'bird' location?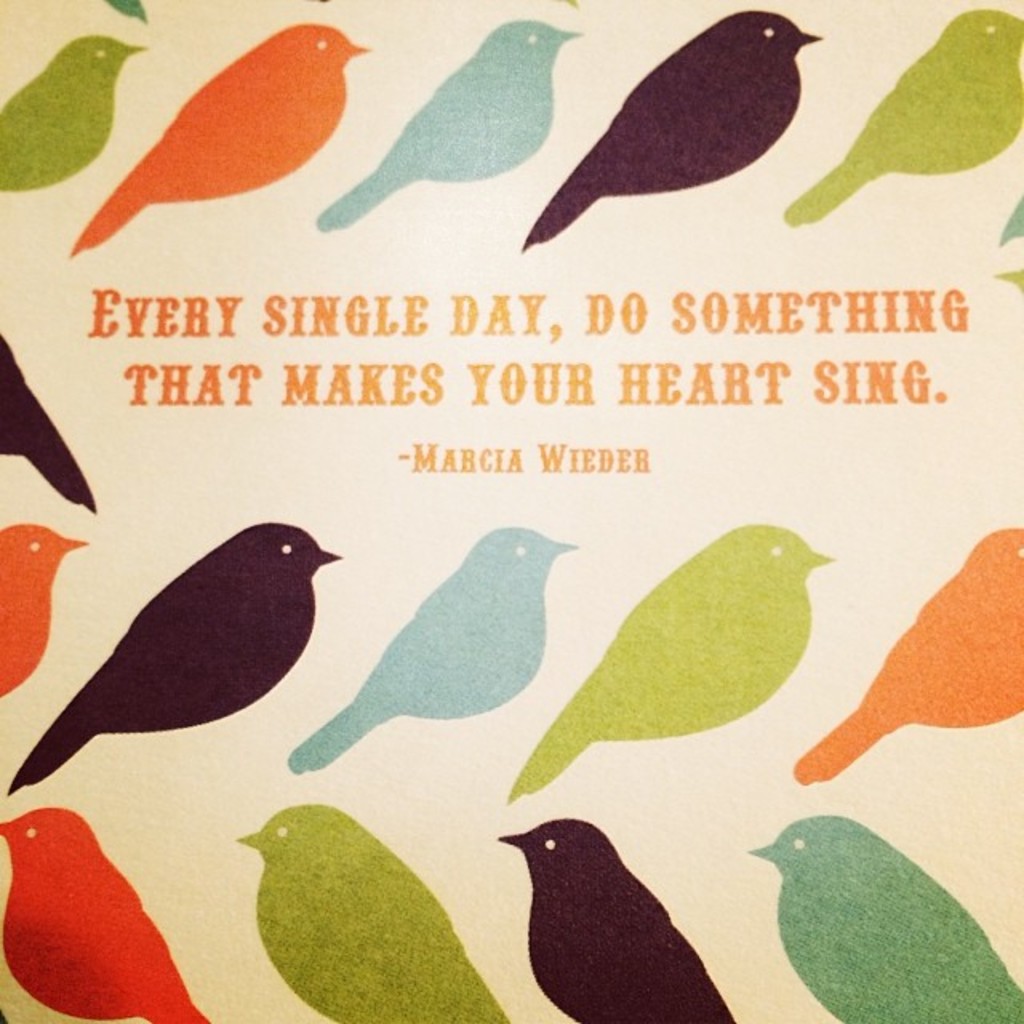
[x1=515, y1=8, x2=829, y2=254]
